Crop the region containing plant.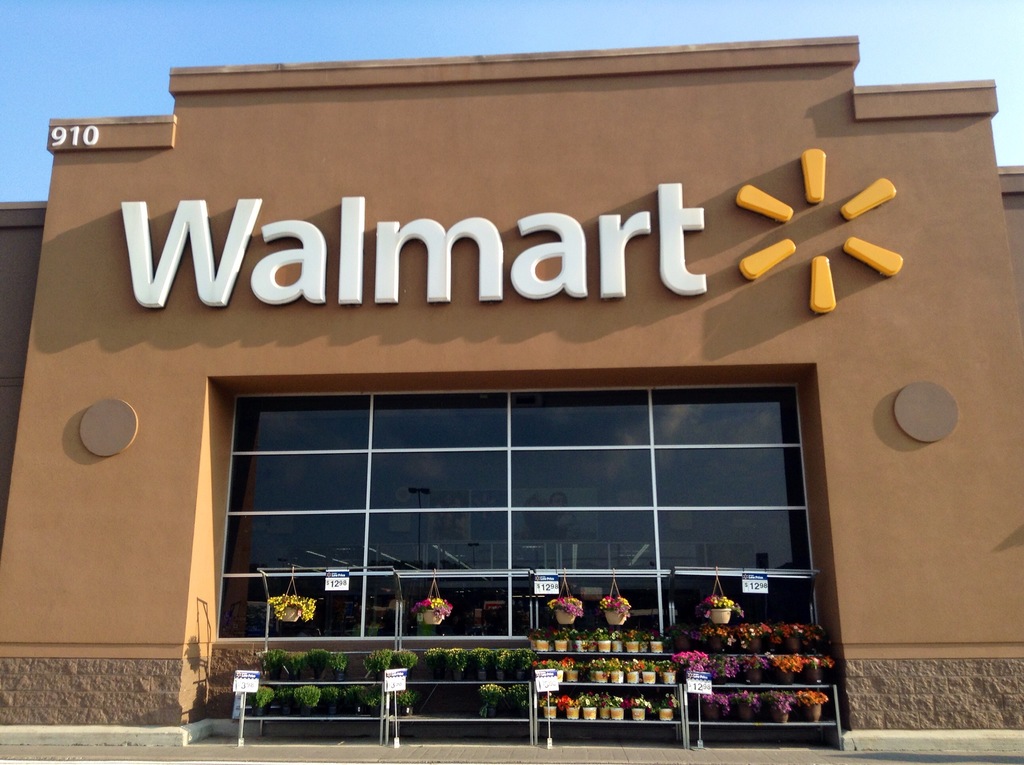
Crop region: Rect(259, 648, 289, 673).
